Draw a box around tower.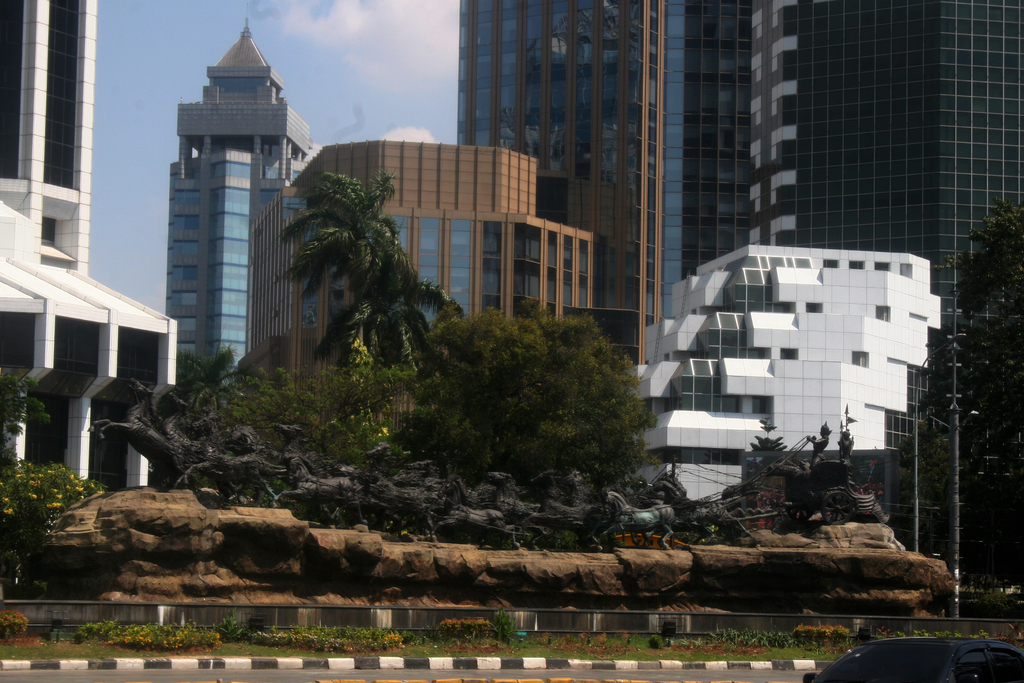
x1=0, y1=0, x2=95, y2=270.
